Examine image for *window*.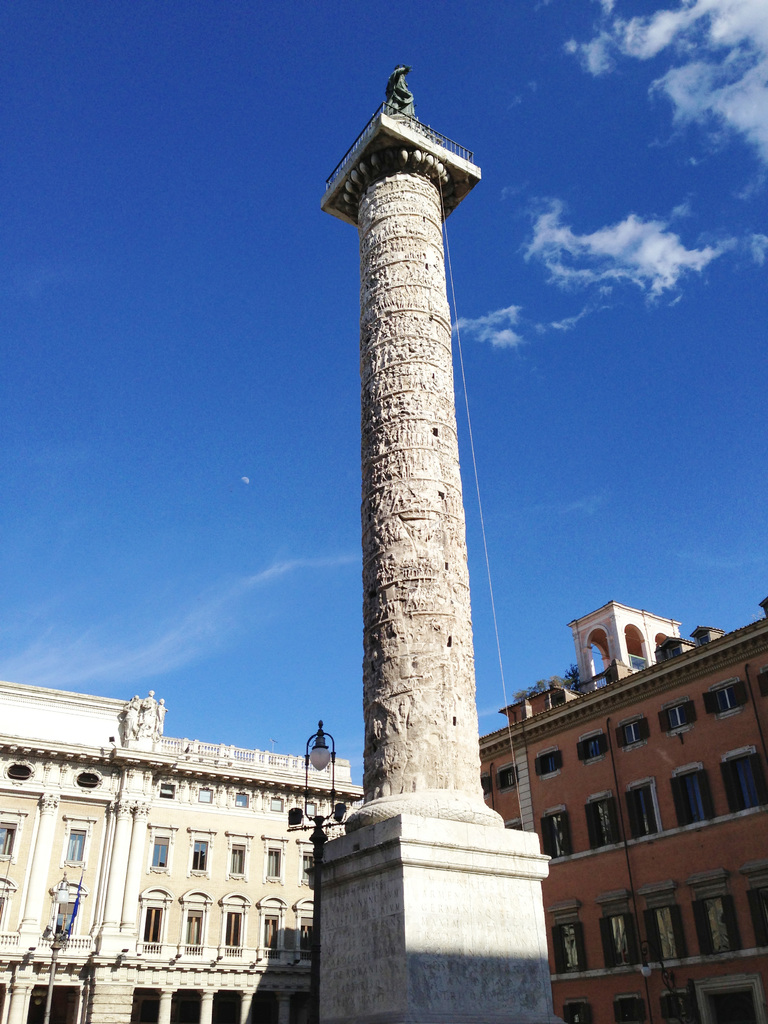
Examination result: rect(577, 736, 615, 762).
